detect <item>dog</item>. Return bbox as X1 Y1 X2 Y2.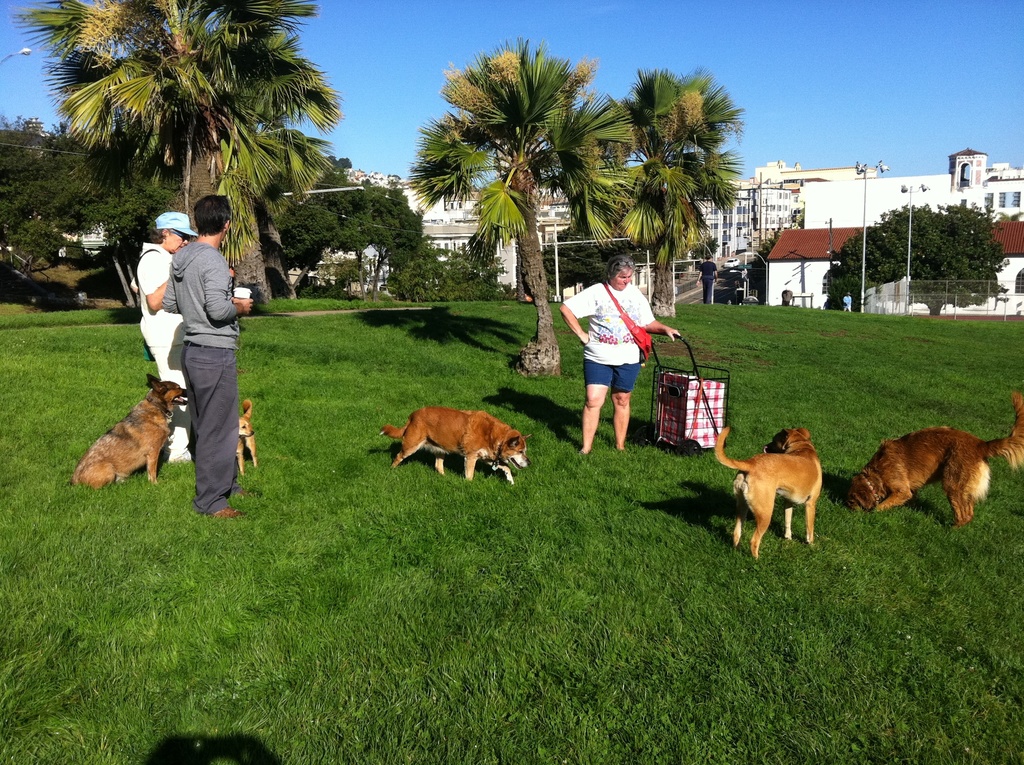
376 408 532 486.
